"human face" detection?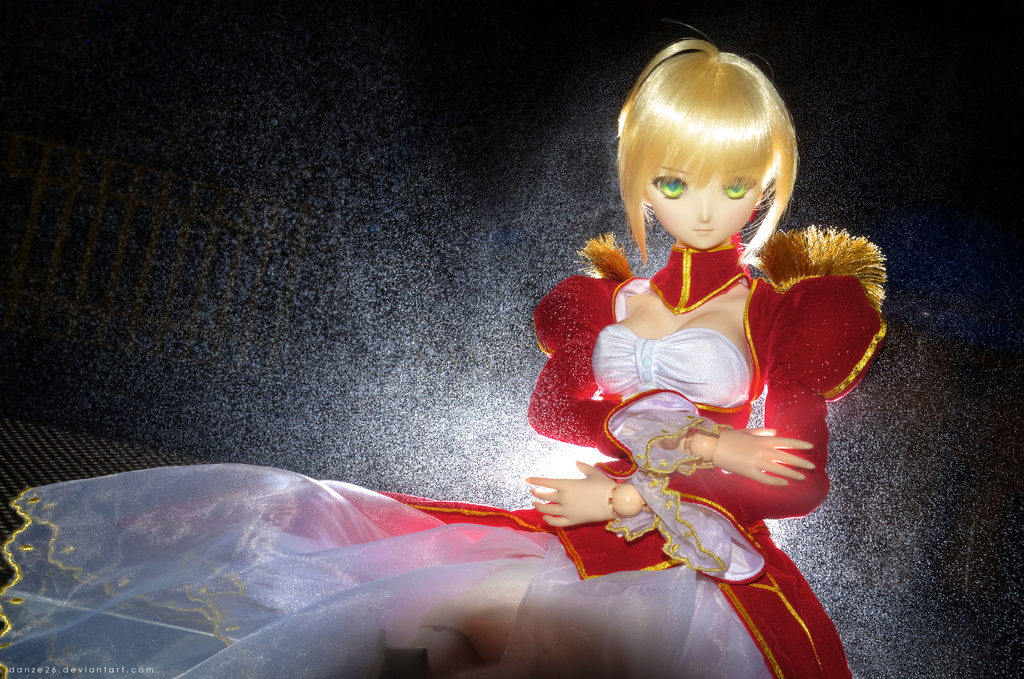
bbox(645, 159, 766, 252)
